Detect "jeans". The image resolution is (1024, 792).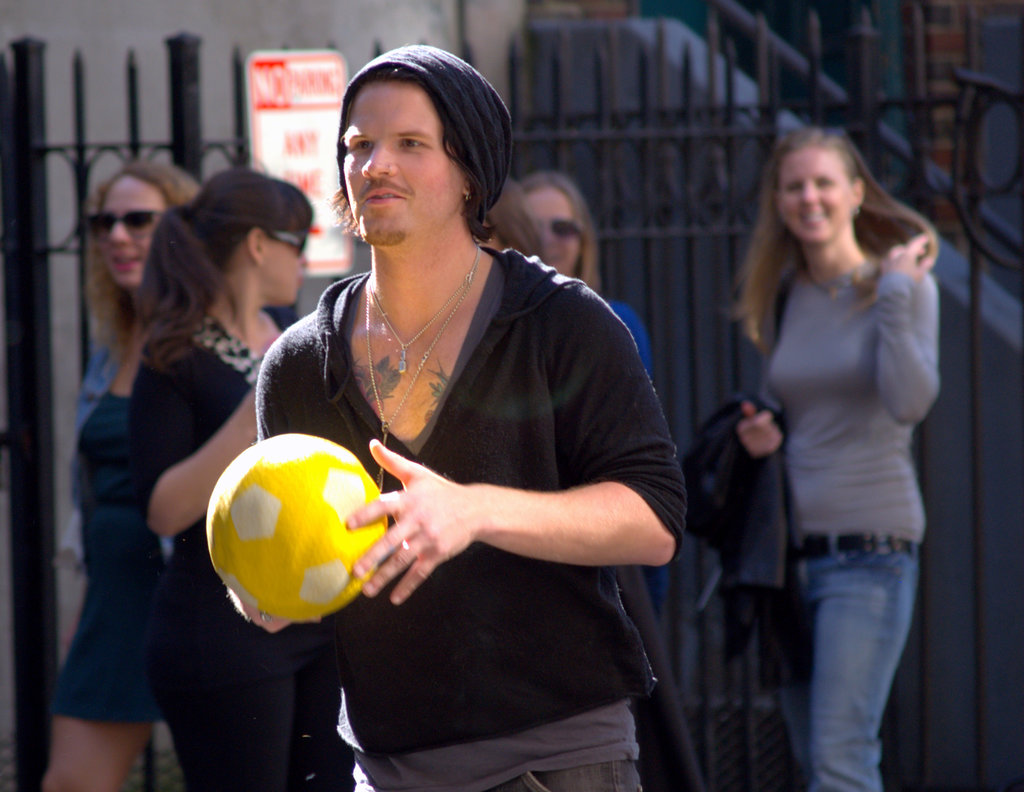
bbox=(781, 531, 921, 791).
